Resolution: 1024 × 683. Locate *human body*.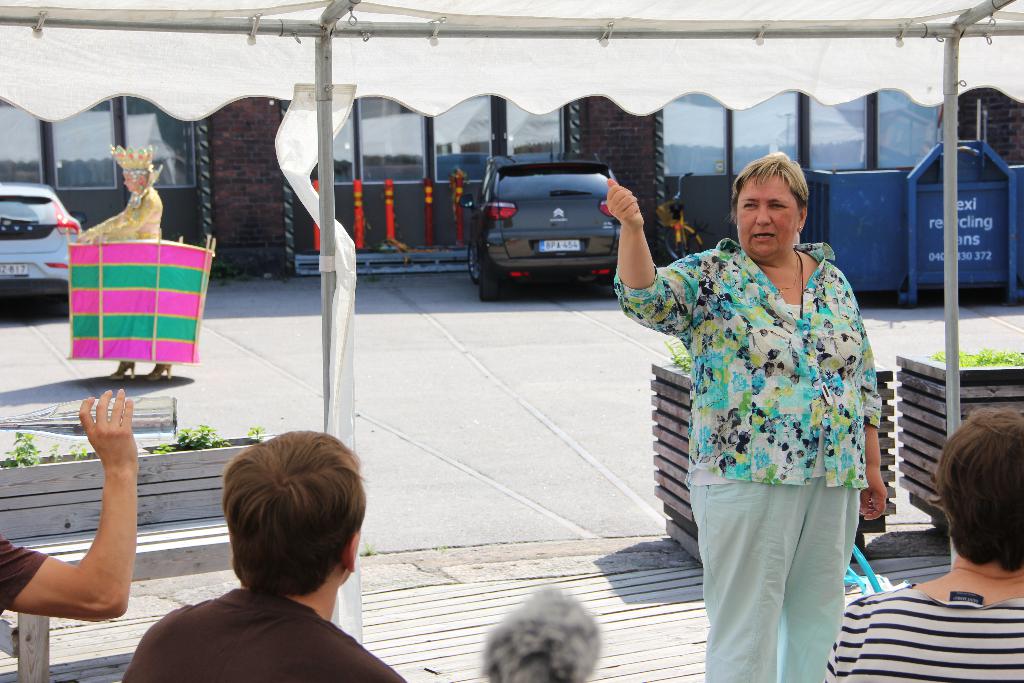
69, 180, 165, 379.
